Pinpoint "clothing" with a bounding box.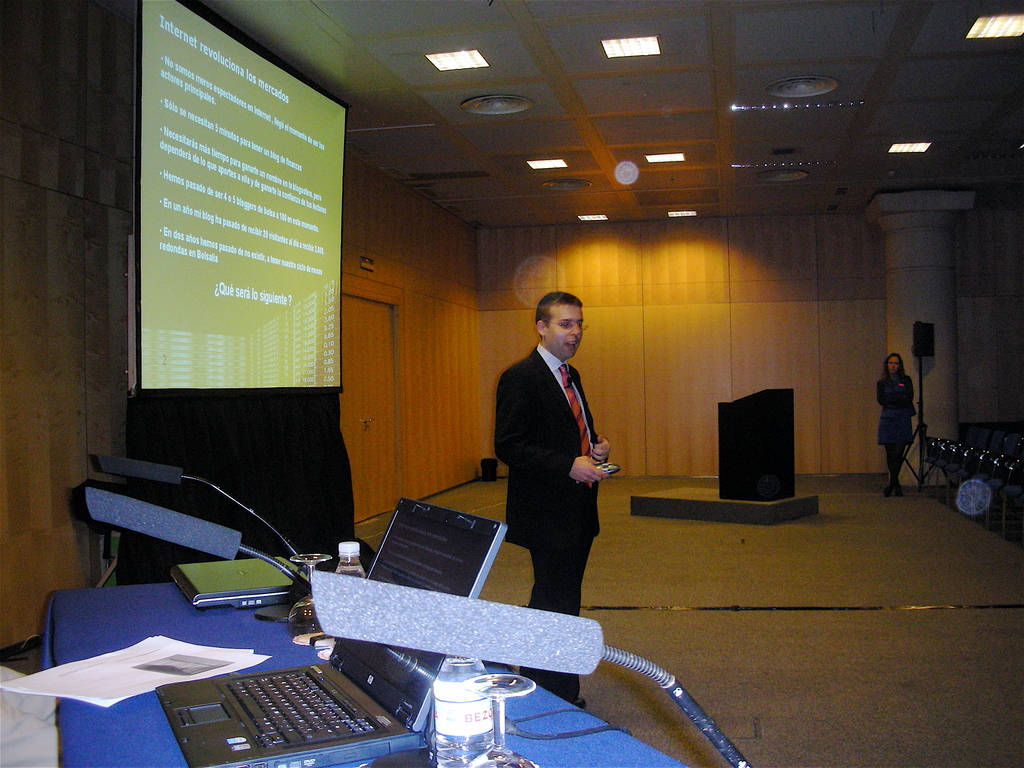
bbox=[492, 340, 609, 707].
